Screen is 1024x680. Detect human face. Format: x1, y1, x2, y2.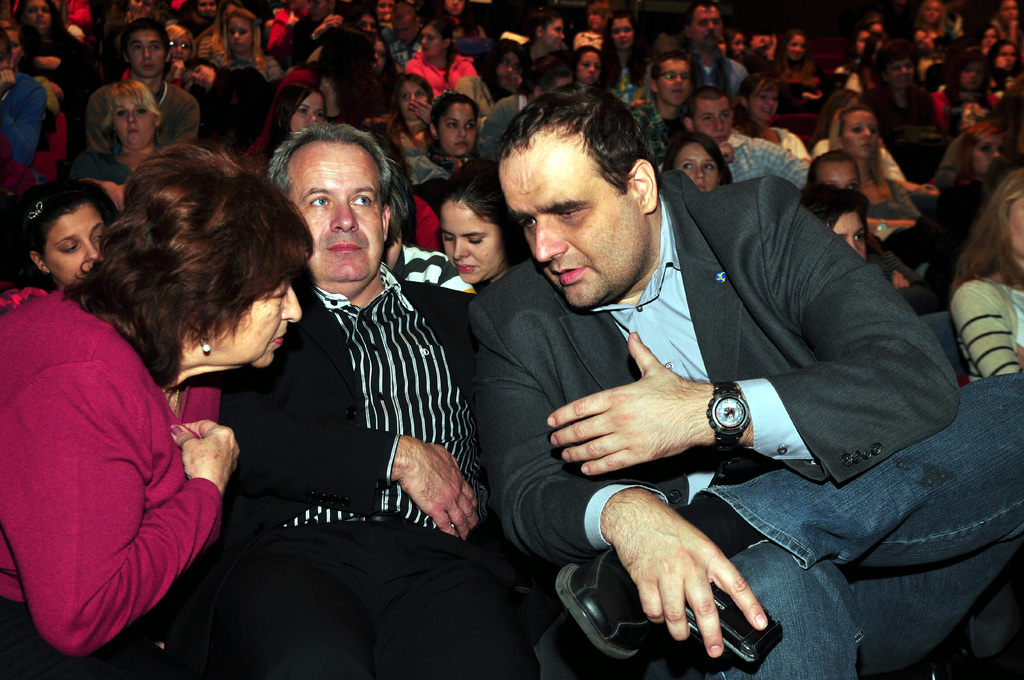
446, 111, 471, 150.
